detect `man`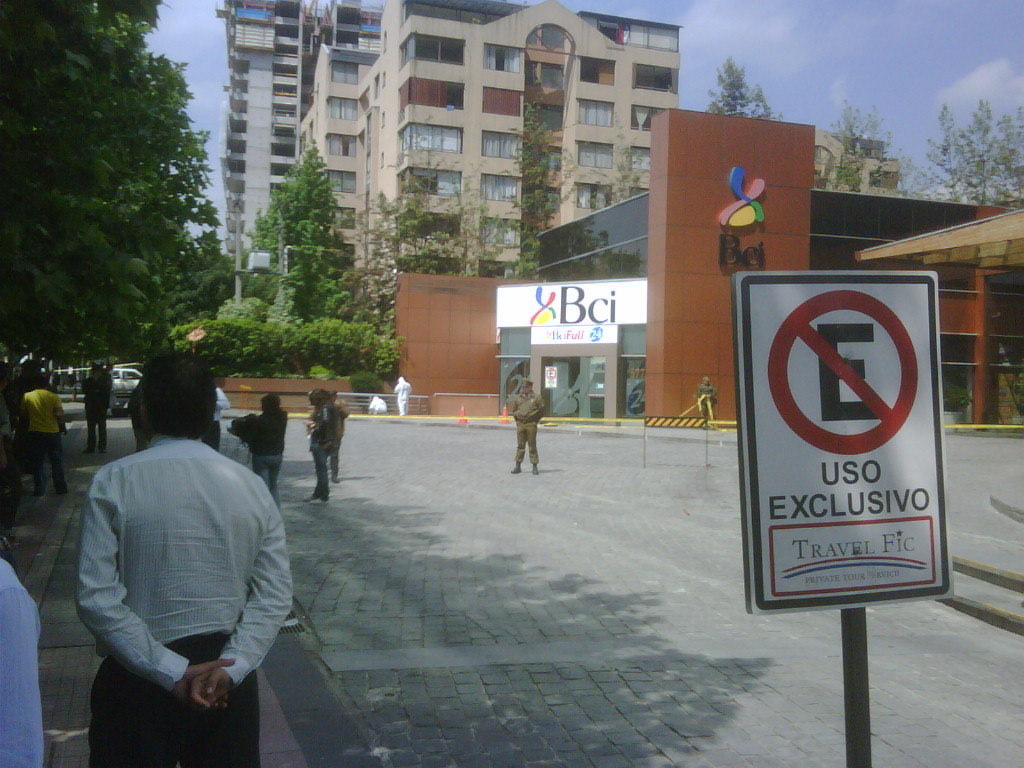
x1=11 y1=373 x2=70 y2=493
